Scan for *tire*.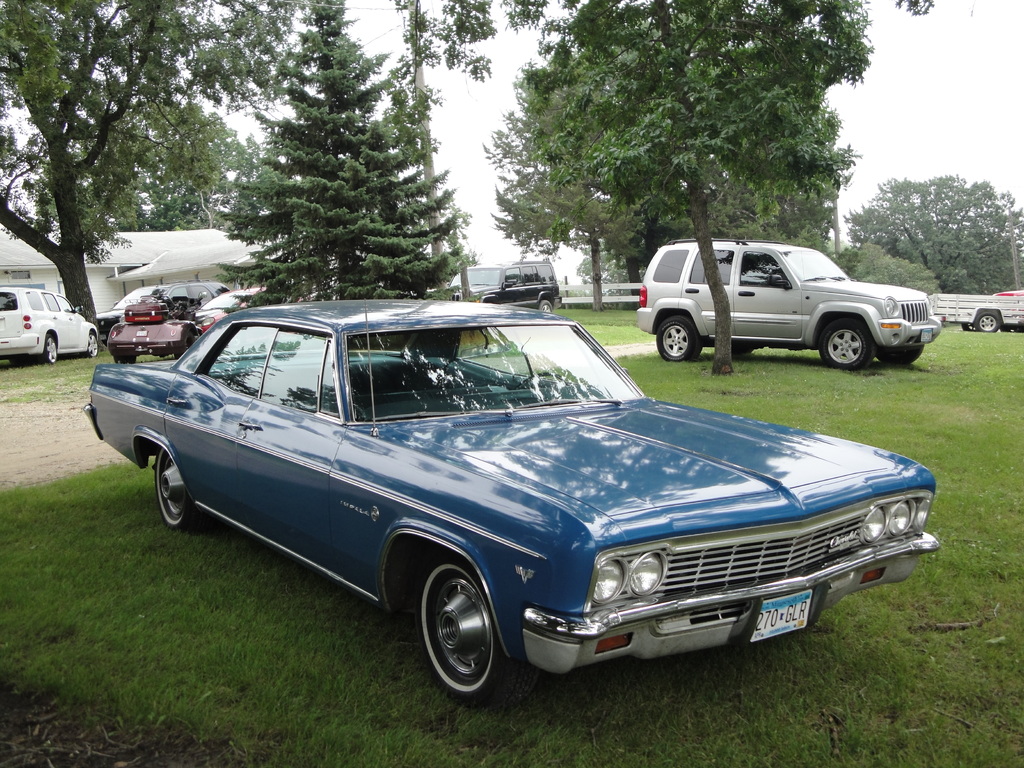
Scan result: (left=959, top=320, right=967, bottom=333).
